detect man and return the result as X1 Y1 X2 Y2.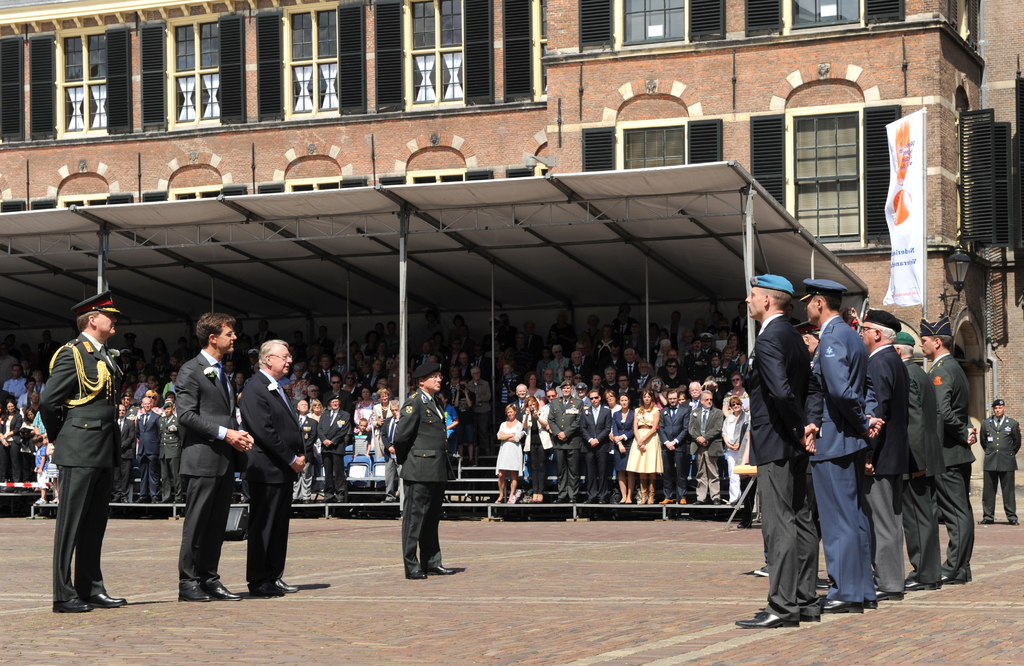
294 398 319 498.
